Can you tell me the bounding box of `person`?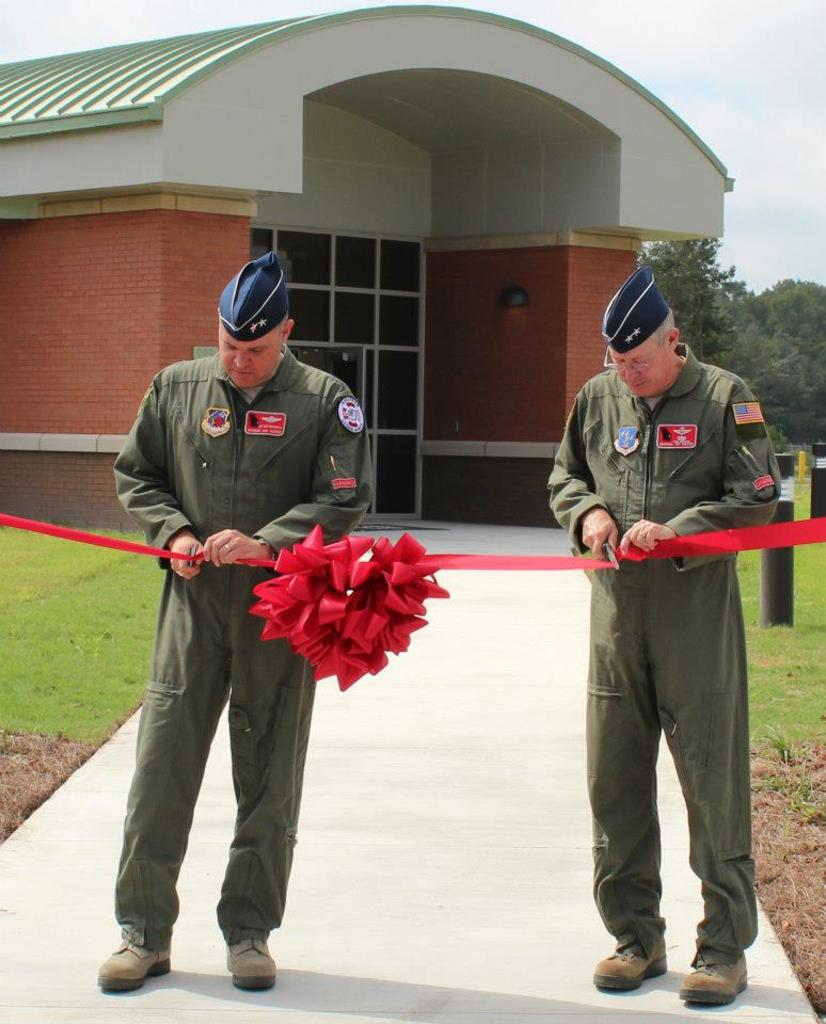
[x1=565, y1=262, x2=790, y2=1009].
